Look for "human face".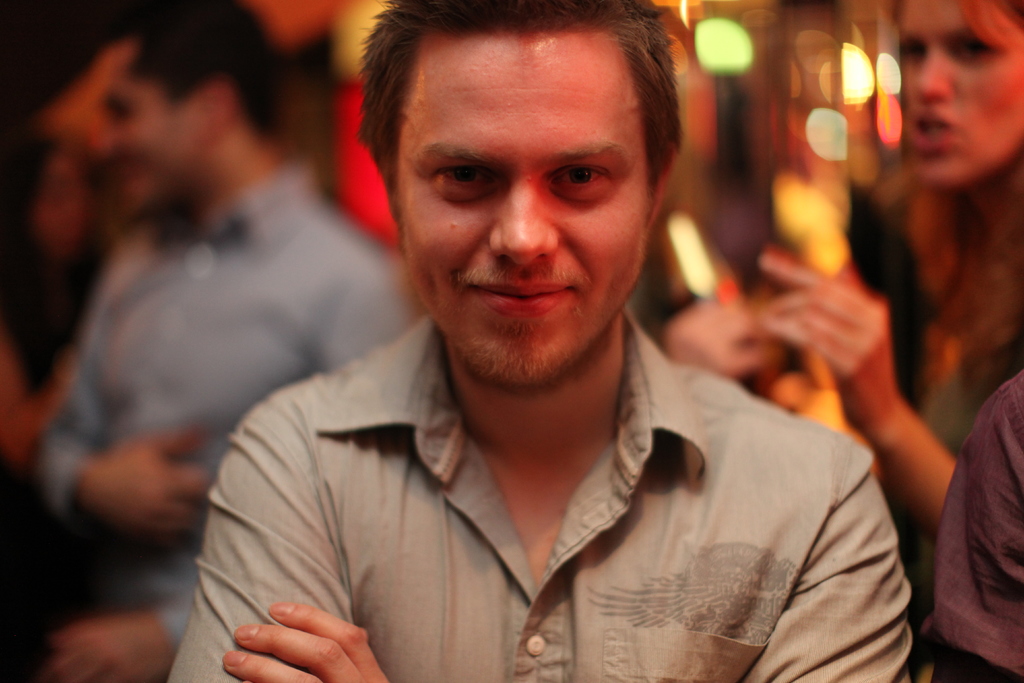
Found: x1=393 y1=37 x2=655 y2=390.
